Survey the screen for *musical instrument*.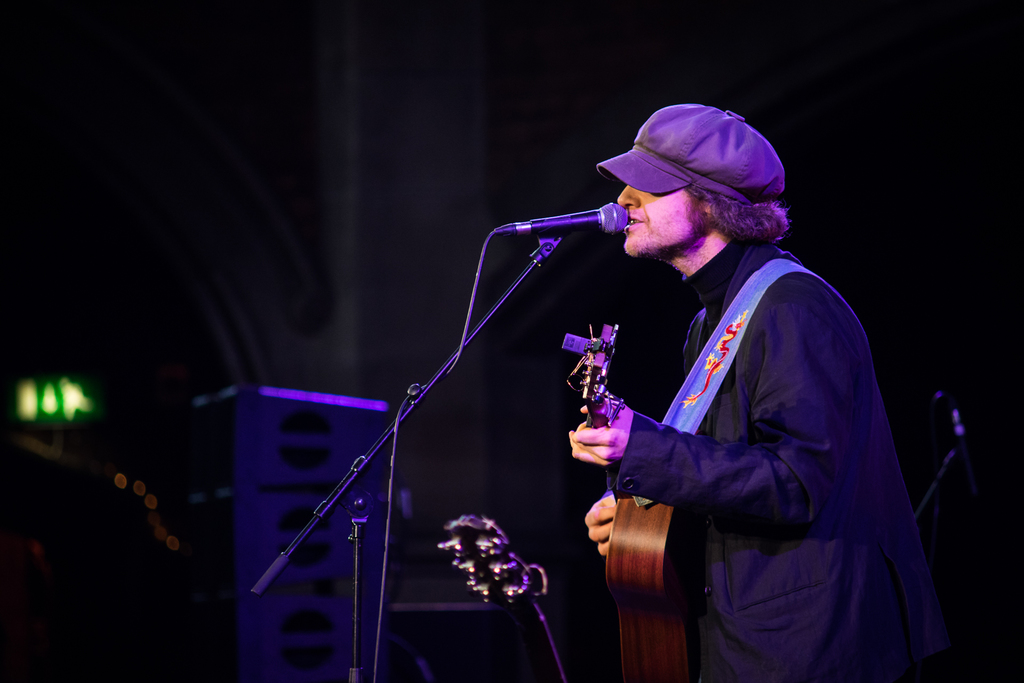
Survey found: 559/319/701/682.
